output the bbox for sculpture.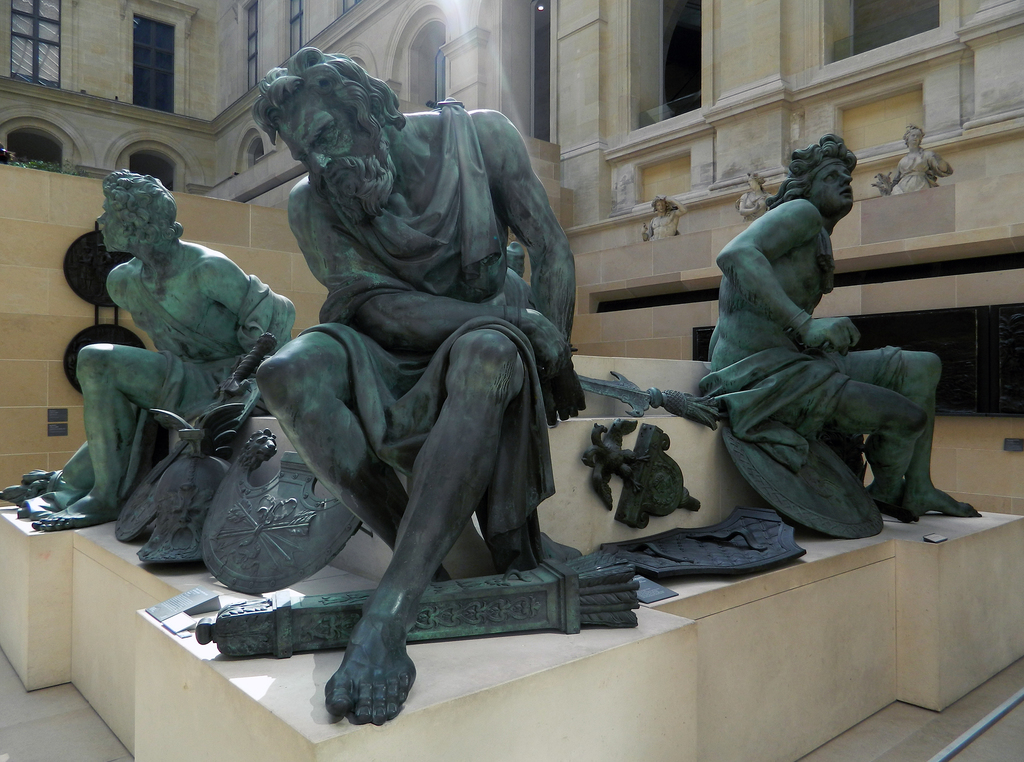
123 436 360 592.
